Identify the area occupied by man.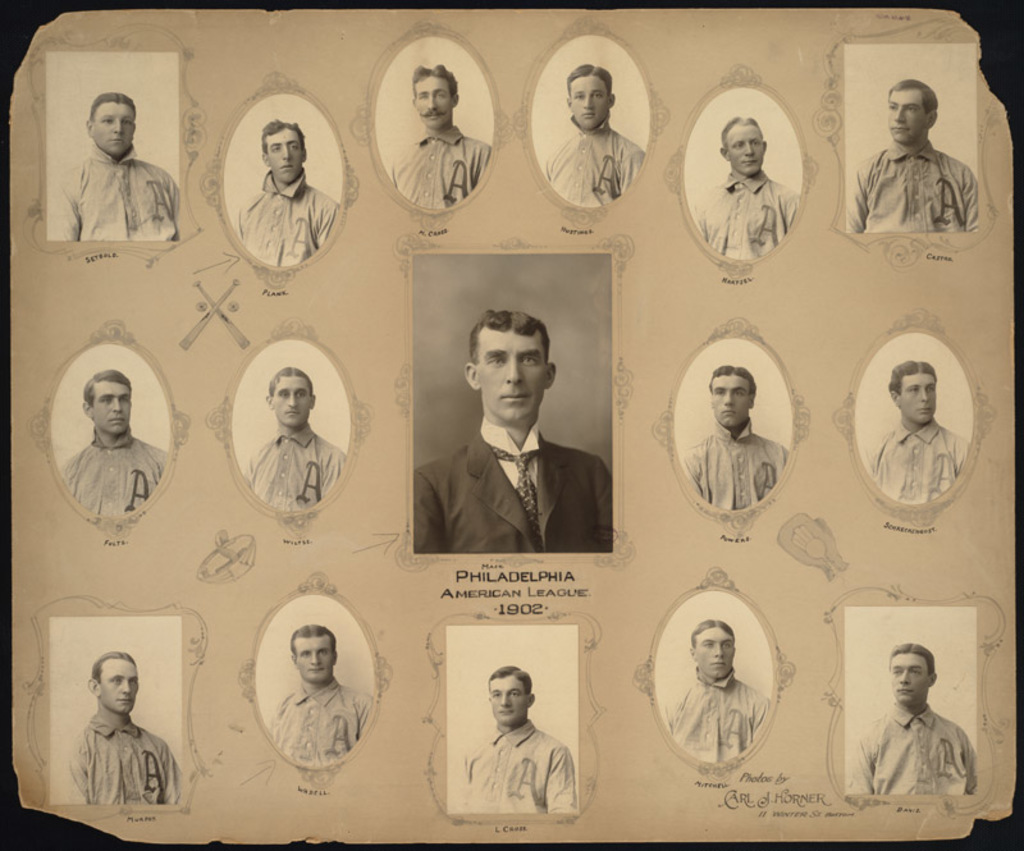
Area: locate(663, 619, 765, 769).
